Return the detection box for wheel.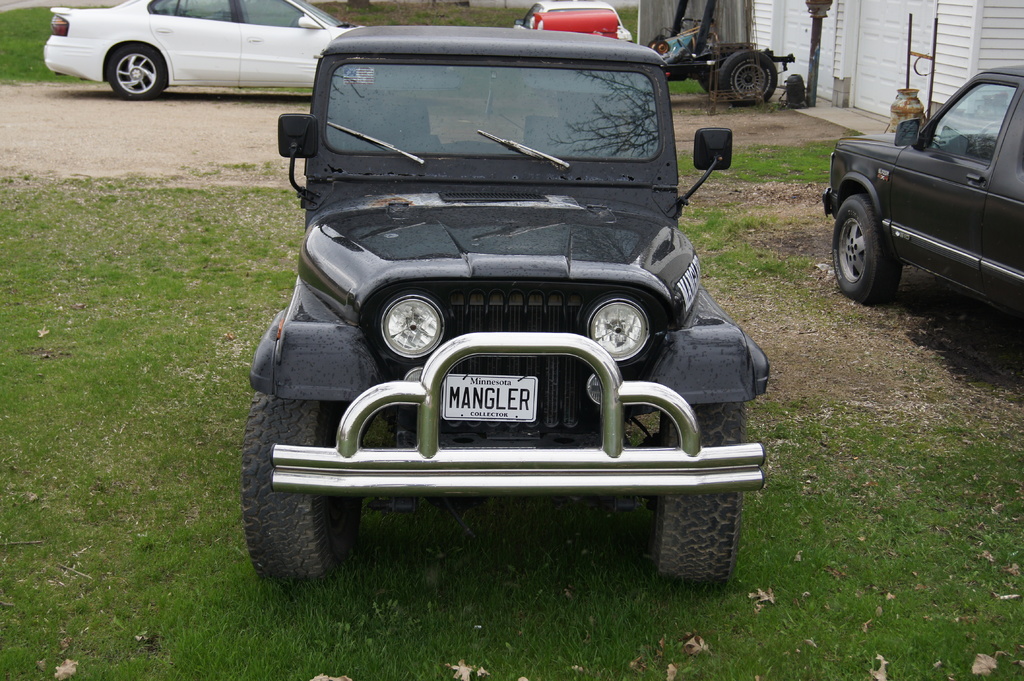
[714,49,780,100].
